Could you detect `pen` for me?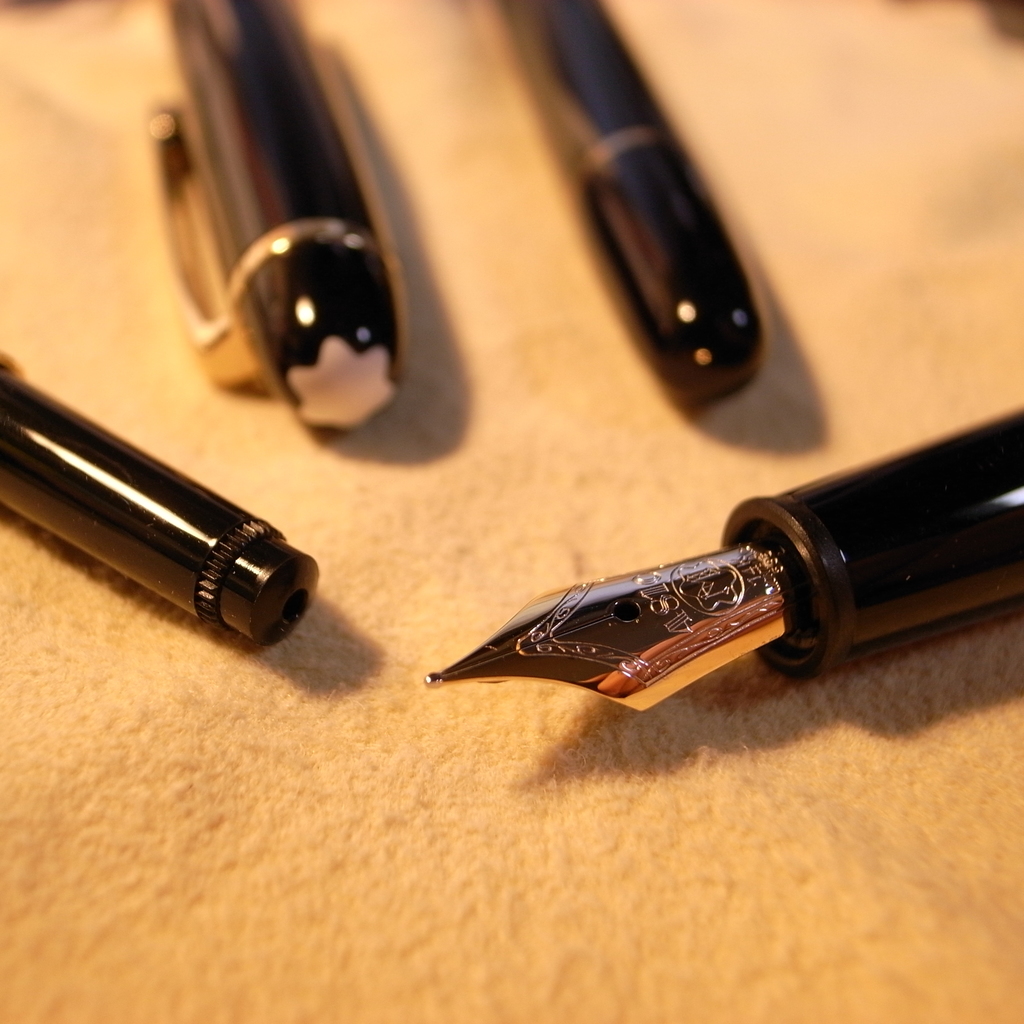
Detection result: crop(427, 401, 1023, 715).
